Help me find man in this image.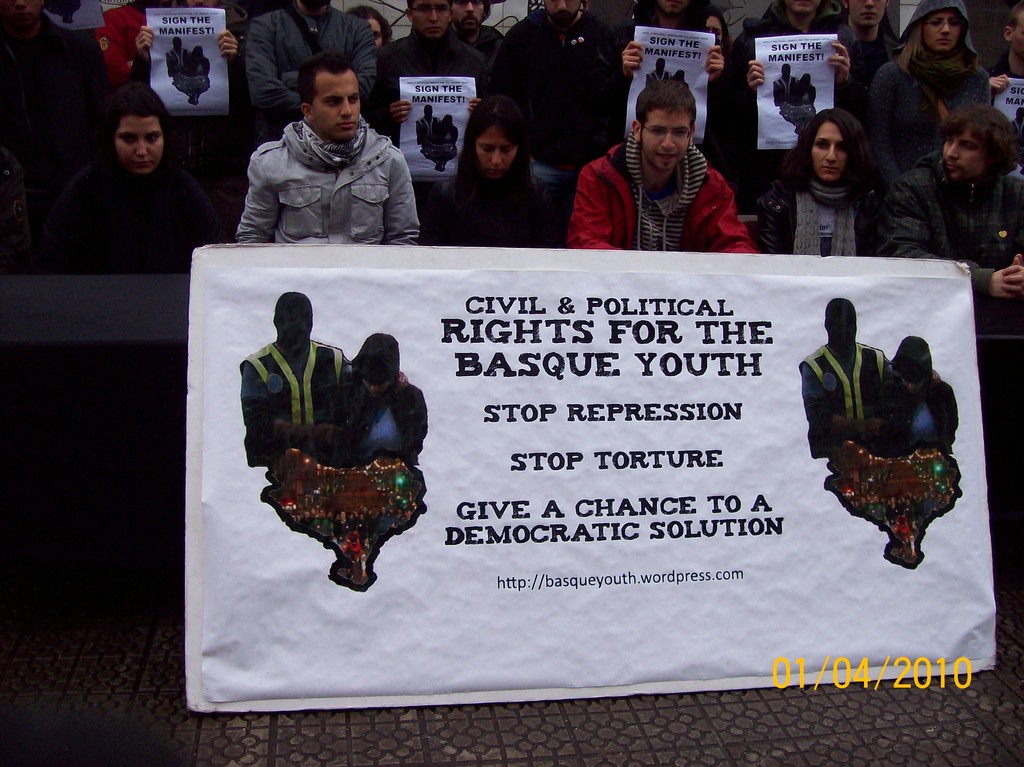
Found it: bbox(431, 86, 563, 250).
